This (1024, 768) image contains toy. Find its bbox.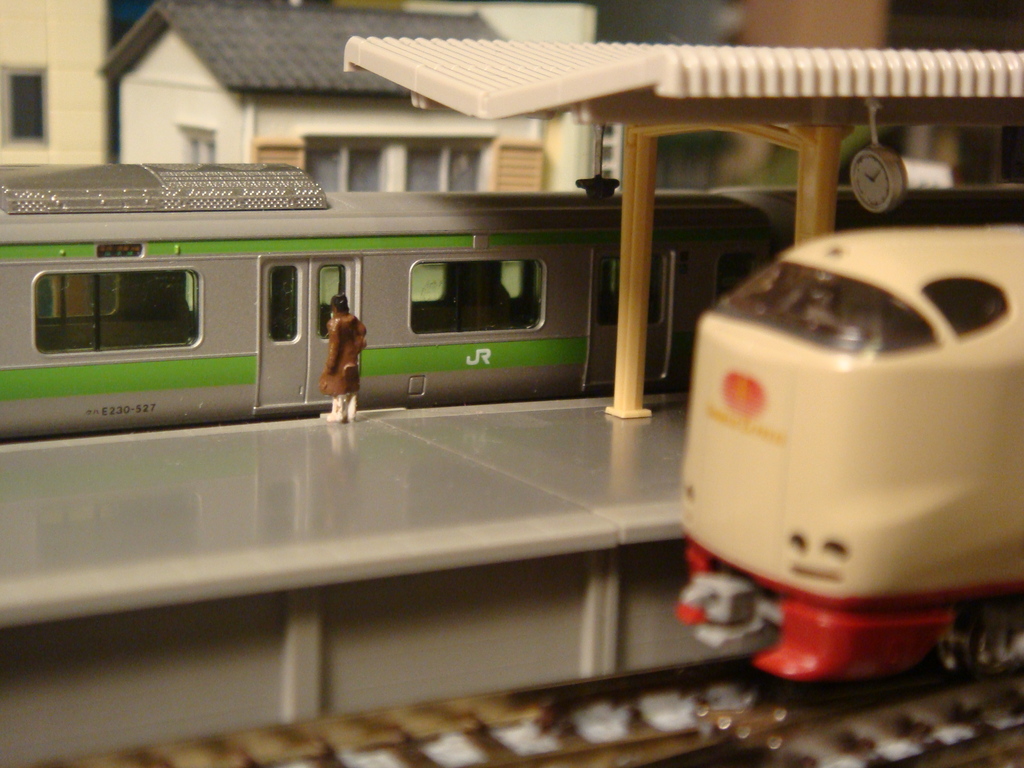
[0, 146, 1023, 445].
